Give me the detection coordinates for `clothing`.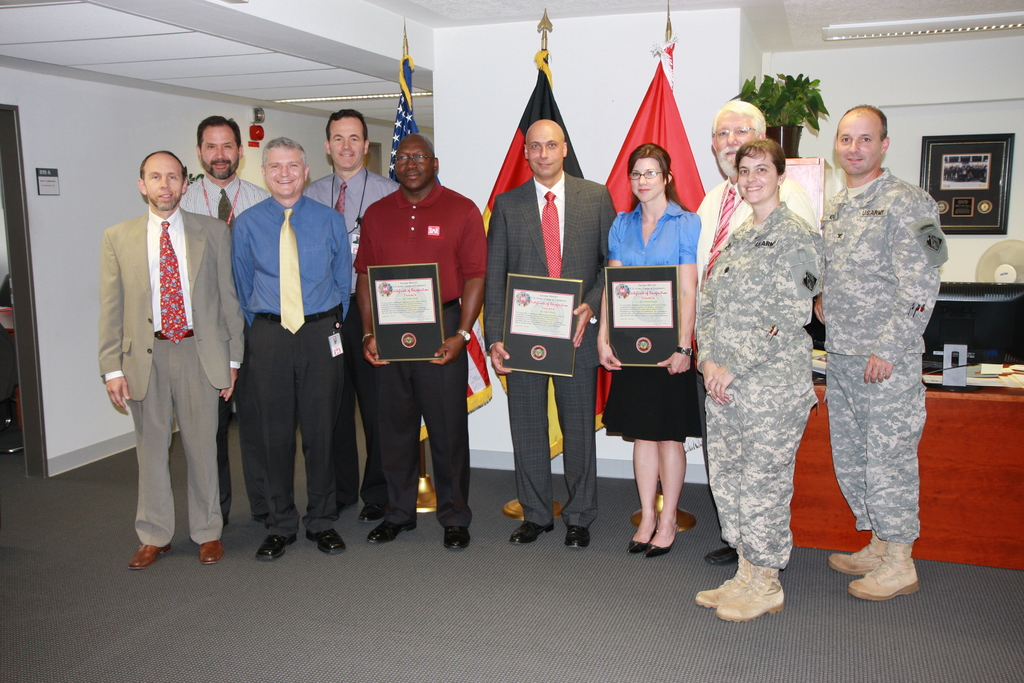
(left=696, top=178, right=817, bottom=530).
